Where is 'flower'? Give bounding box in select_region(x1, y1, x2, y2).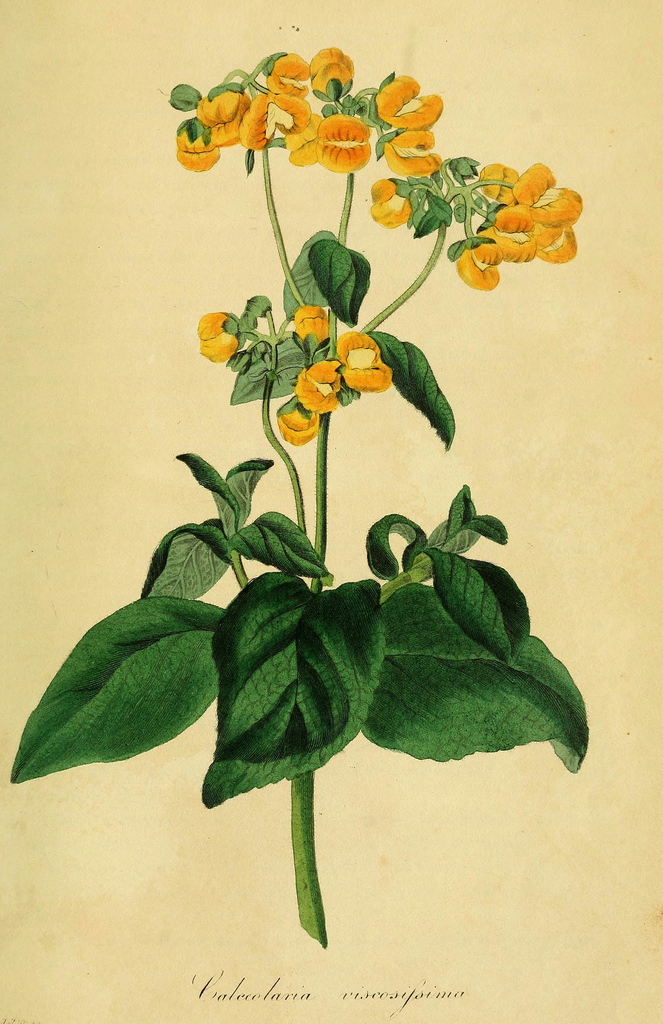
select_region(332, 330, 392, 389).
